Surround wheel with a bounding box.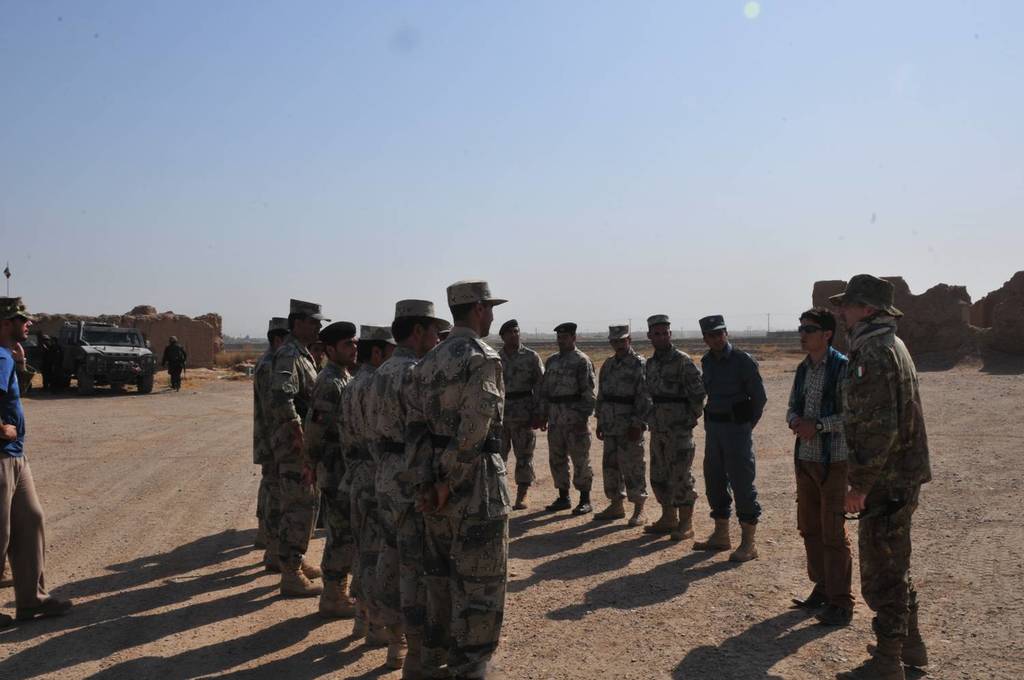
113,378,128,393.
